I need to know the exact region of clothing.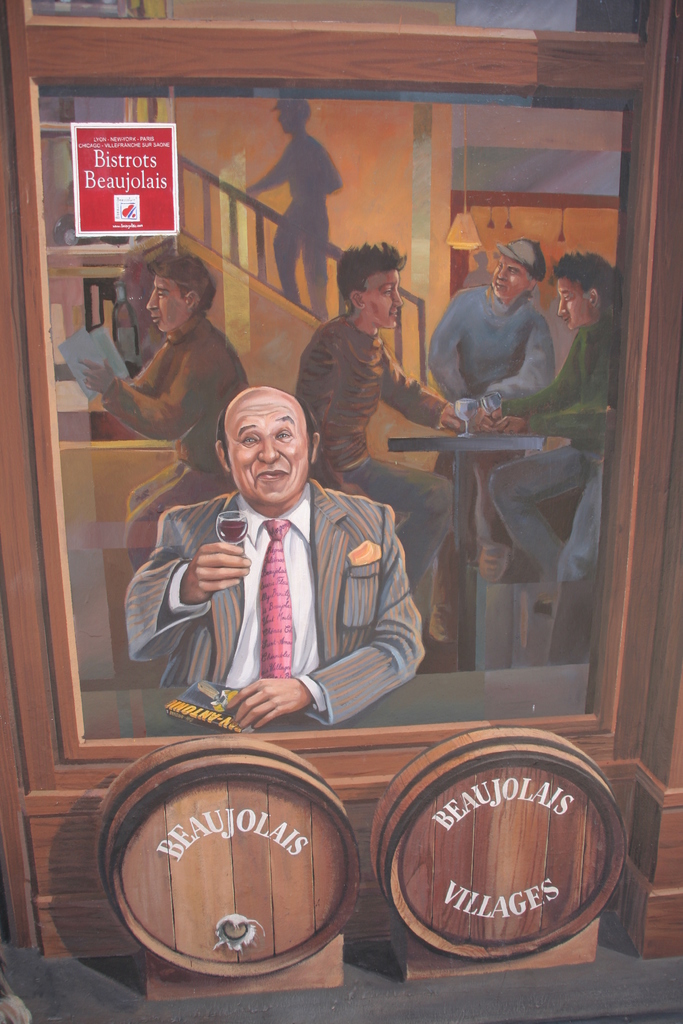
Region: box=[411, 280, 563, 445].
